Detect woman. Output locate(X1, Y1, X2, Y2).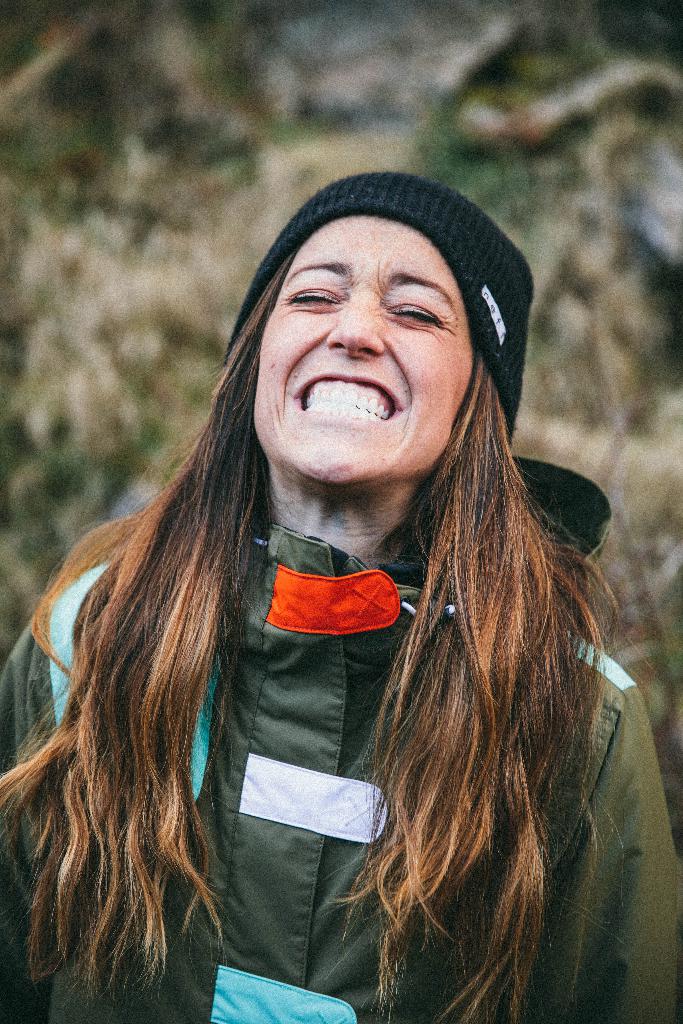
locate(26, 156, 664, 1023).
